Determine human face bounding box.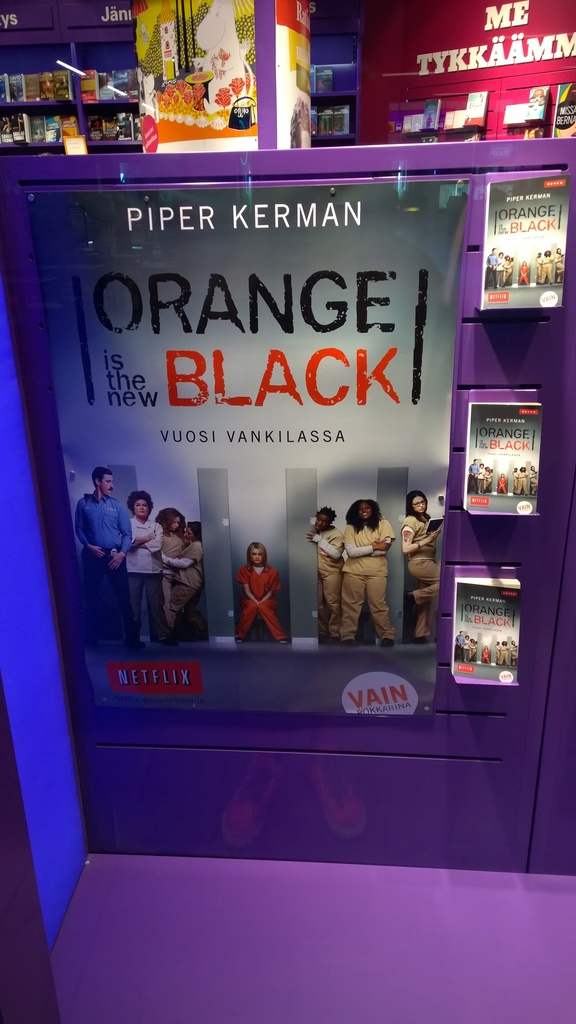
Determined: [left=100, top=477, right=115, bottom=495].
